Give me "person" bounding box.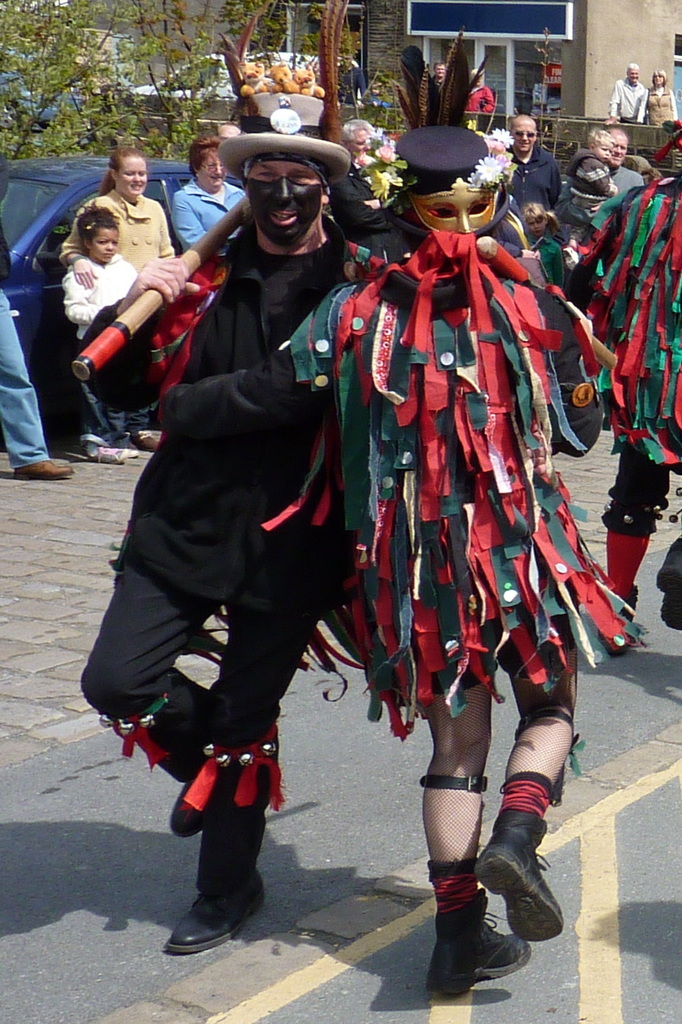
{"left": 427, "top": 62, "right": 454, "bottom": 106}.
